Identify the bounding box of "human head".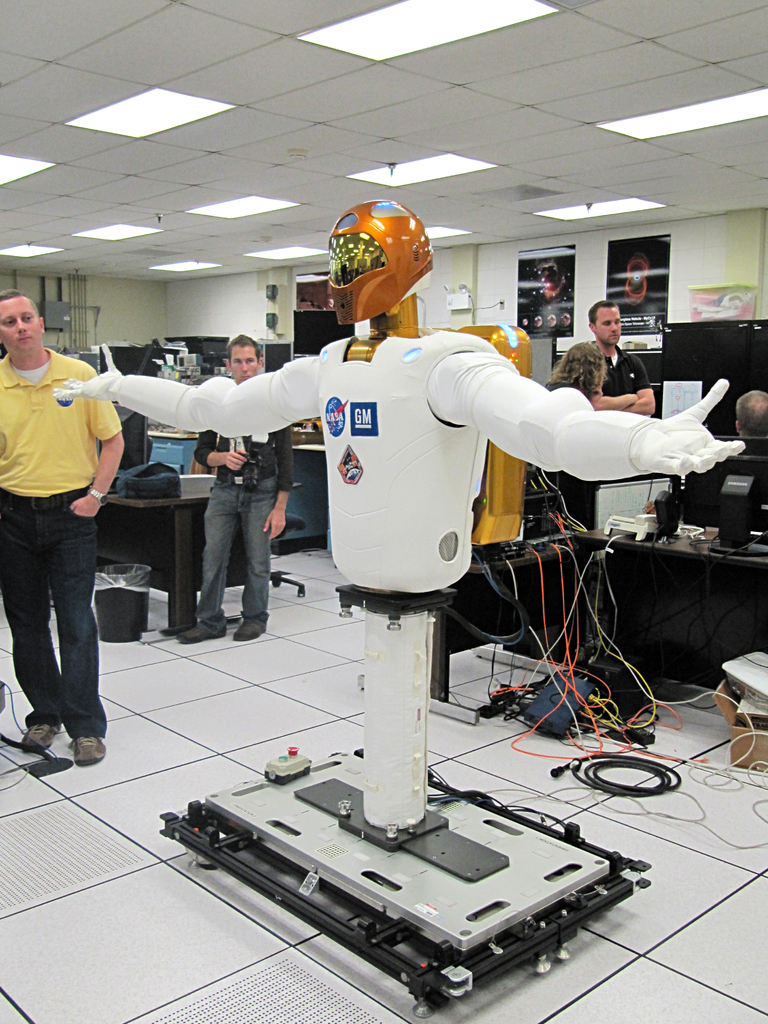
bbox=[543, 338, 604, 396].
